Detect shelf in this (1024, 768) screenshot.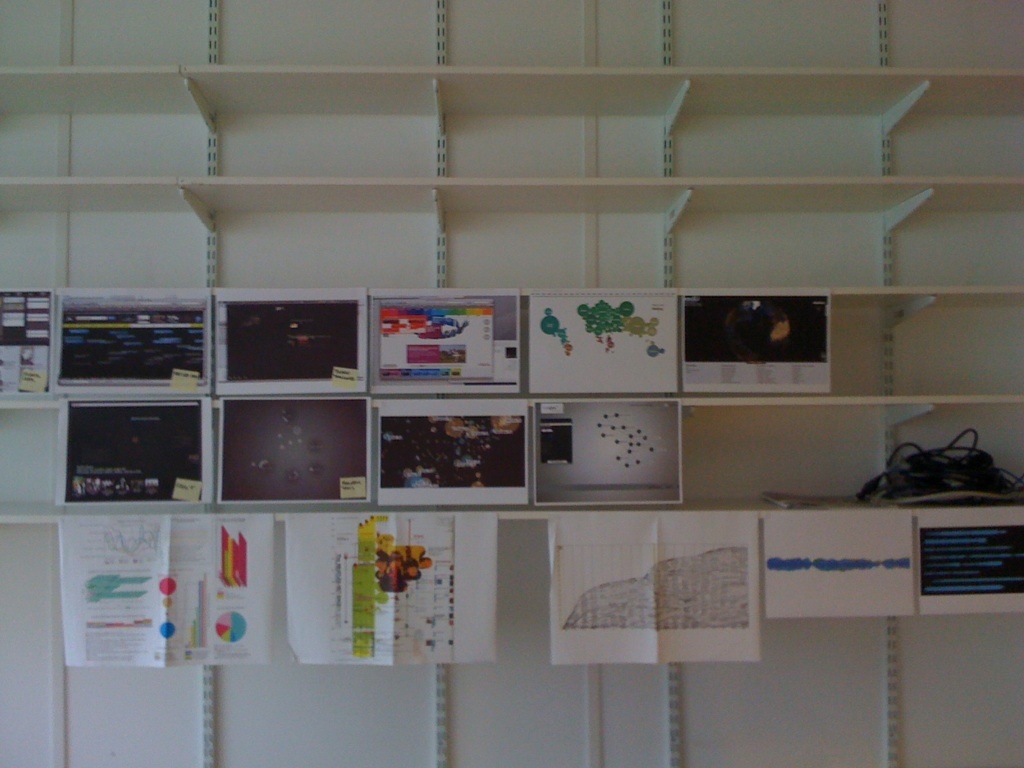
Detection: rect(0, 0, 1023, 767).
